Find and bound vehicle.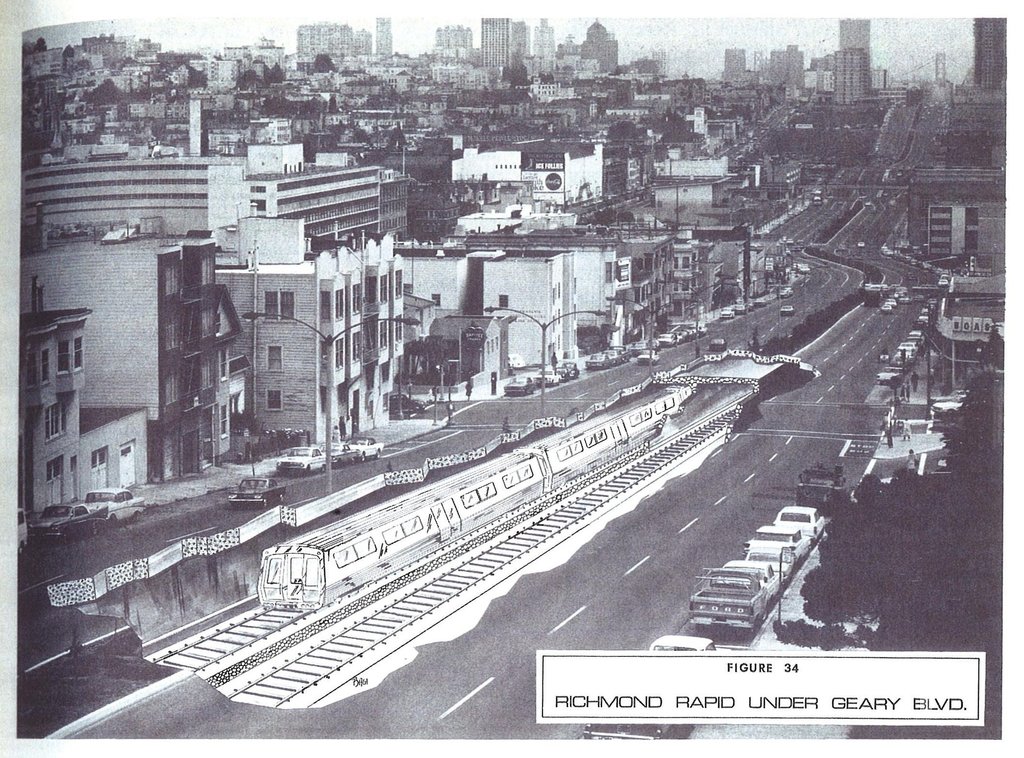
Bound: crop(780, 303, 797, 314).
